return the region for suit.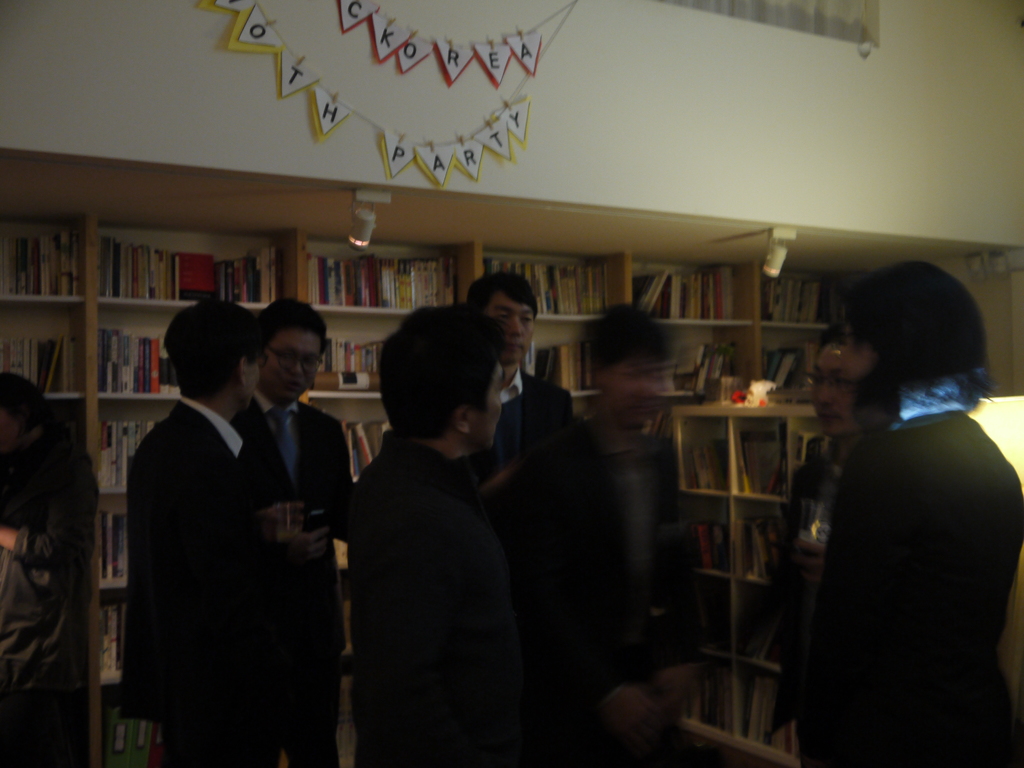
120/394/262/763.
